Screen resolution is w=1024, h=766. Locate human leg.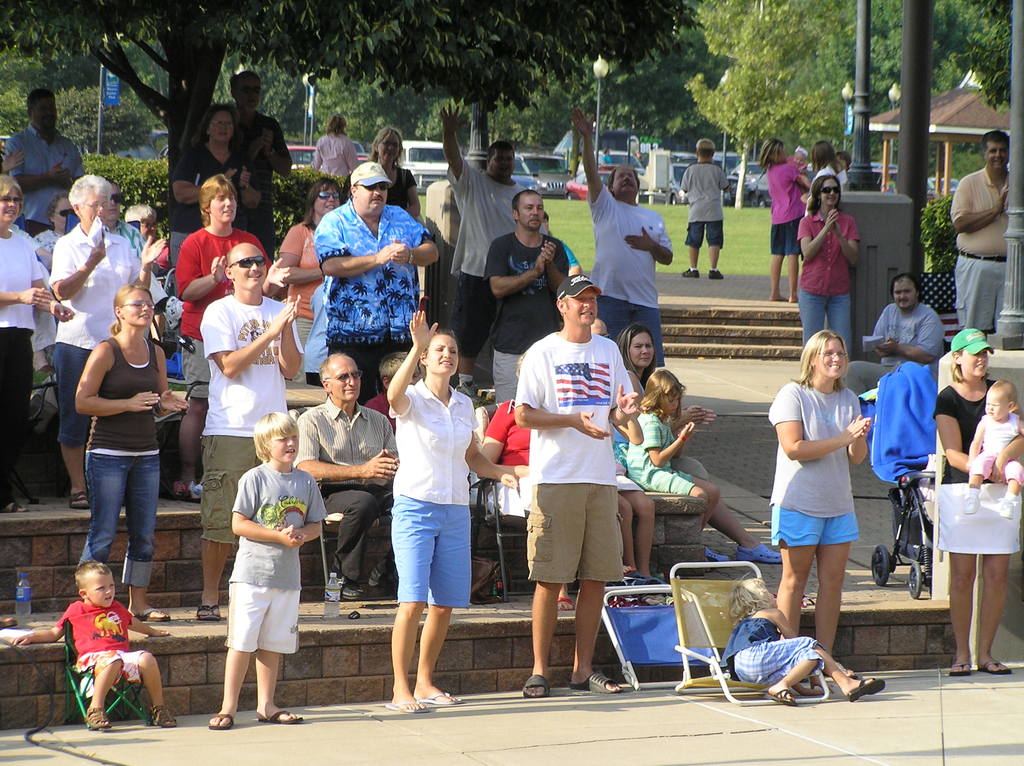
bbox=[787, 203, 799, 297].
